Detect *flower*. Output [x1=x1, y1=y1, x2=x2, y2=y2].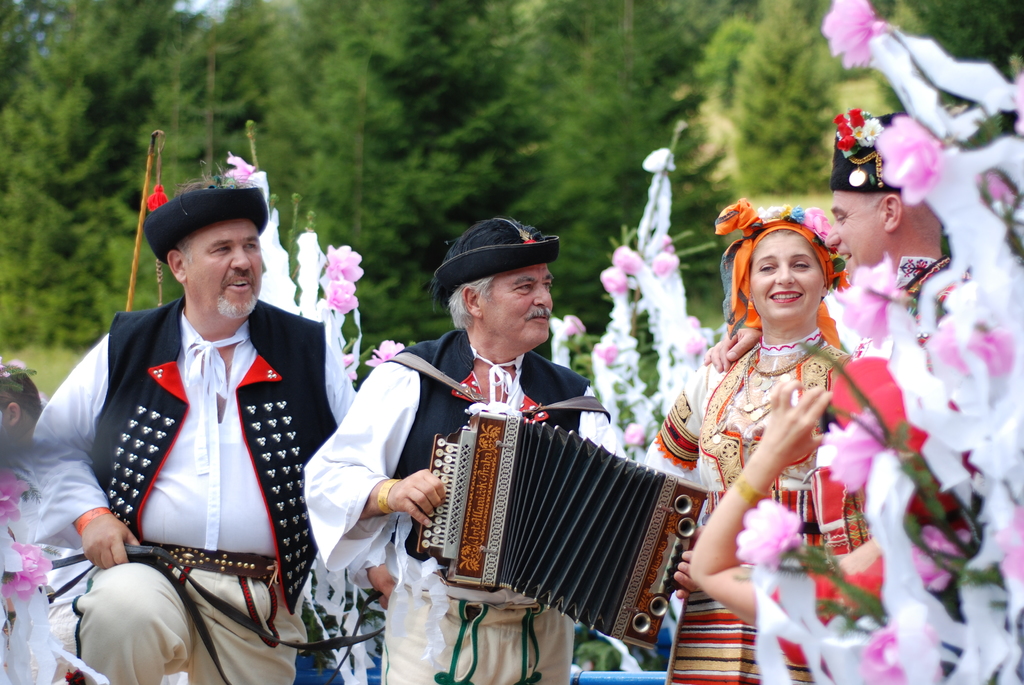
[x1=685, y1=336, x2=706, y2=354].
